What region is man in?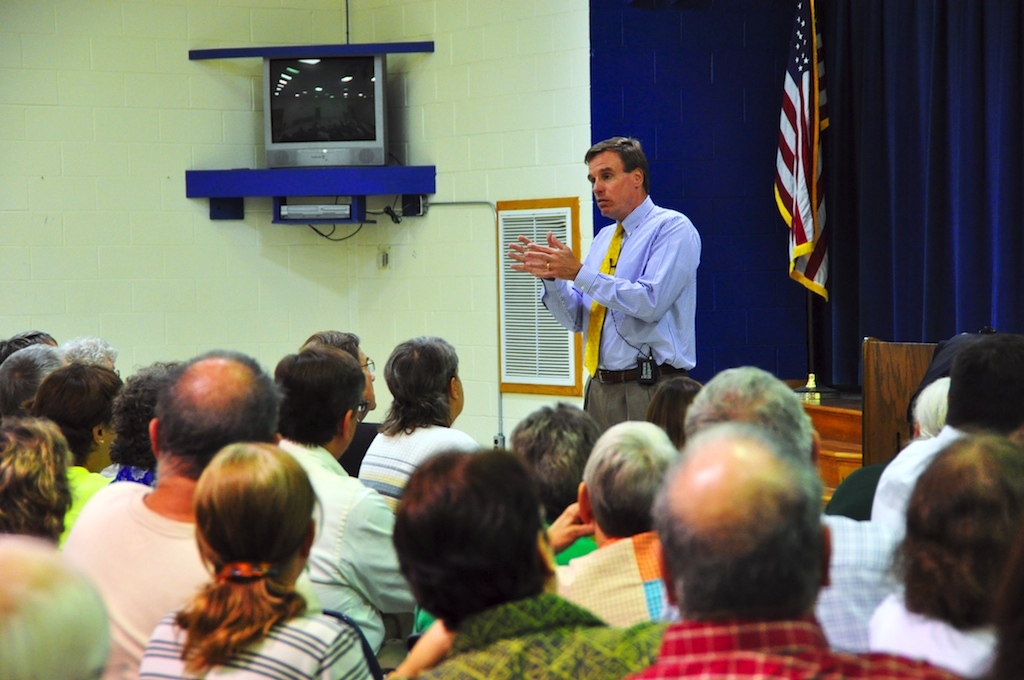
Rect(511, 138, 700, 427).
